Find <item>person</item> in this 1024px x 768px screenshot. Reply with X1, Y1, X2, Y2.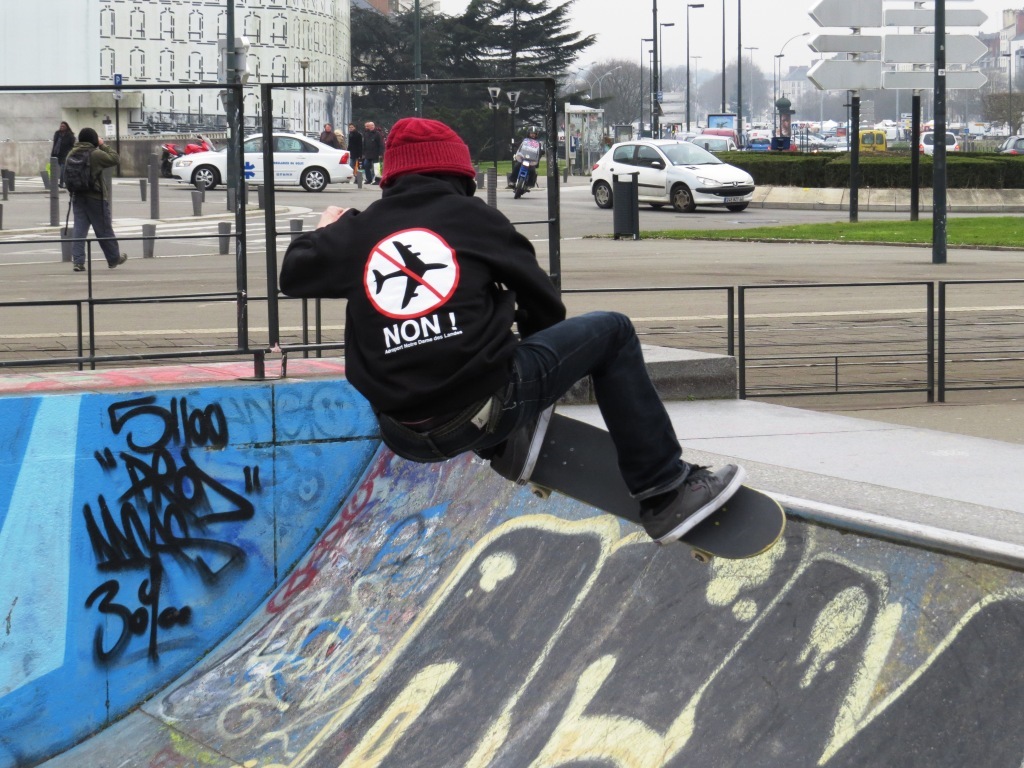
56, 125, 129, 271.
